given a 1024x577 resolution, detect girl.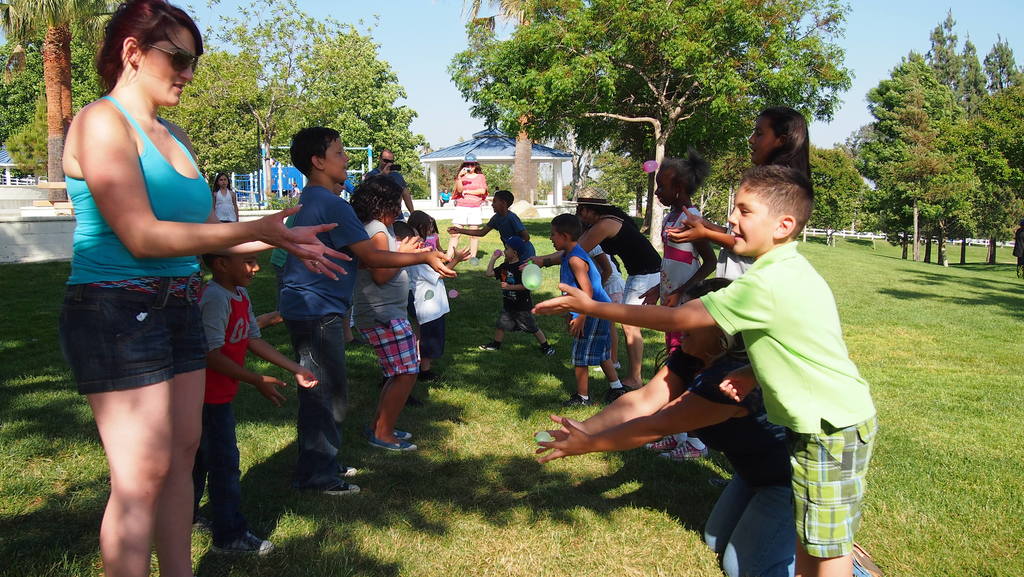
[left=666, top=108, right=817, bottom=282].
